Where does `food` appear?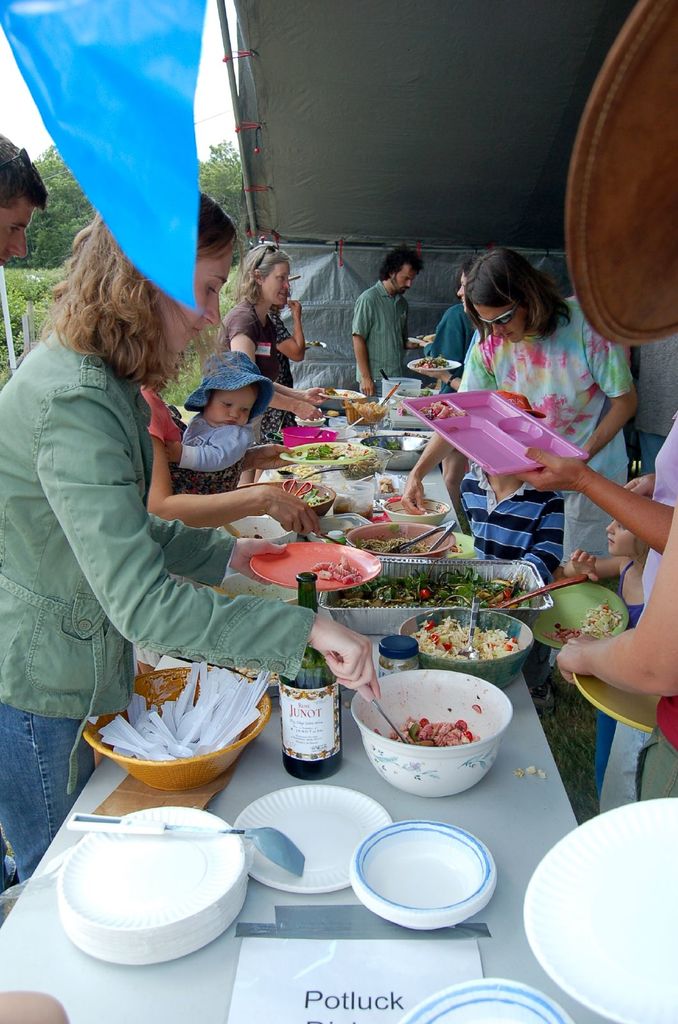
Appears at (374,714,482,746).
